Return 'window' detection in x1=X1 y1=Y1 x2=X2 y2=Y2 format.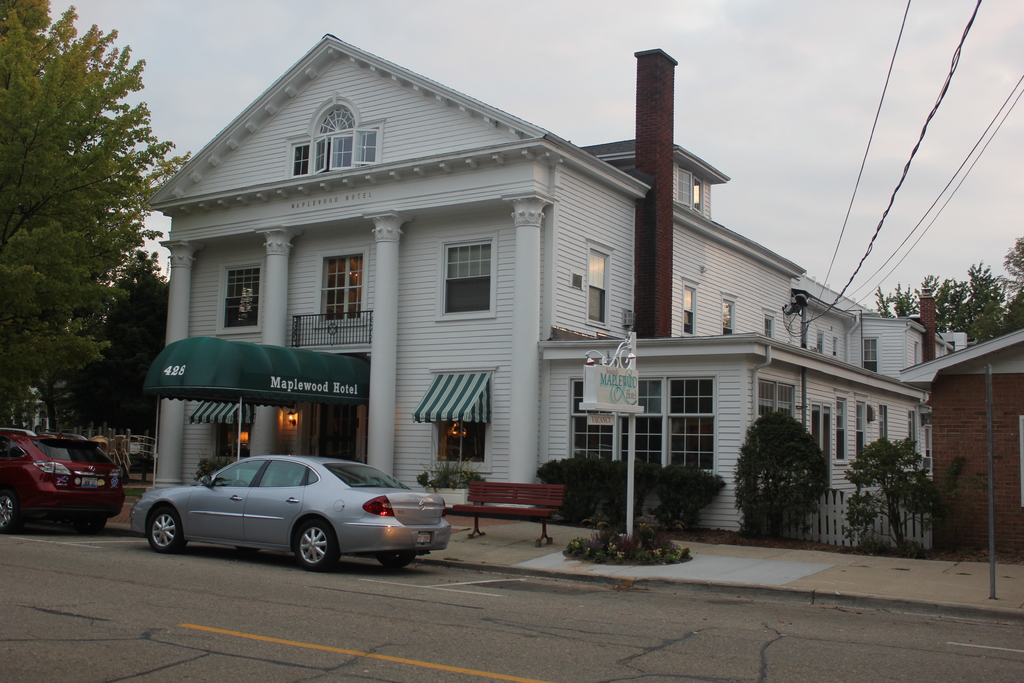
x1=566 y1=372 x2=727 y2=469.
